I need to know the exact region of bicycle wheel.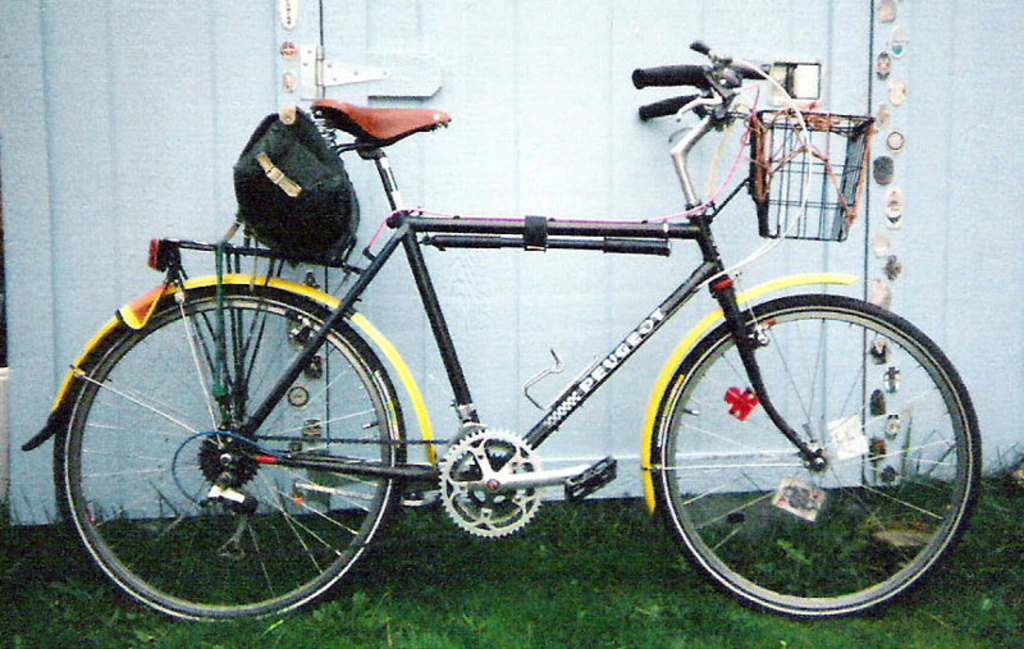
Region: l=49, t=280, r=411, b=622.
